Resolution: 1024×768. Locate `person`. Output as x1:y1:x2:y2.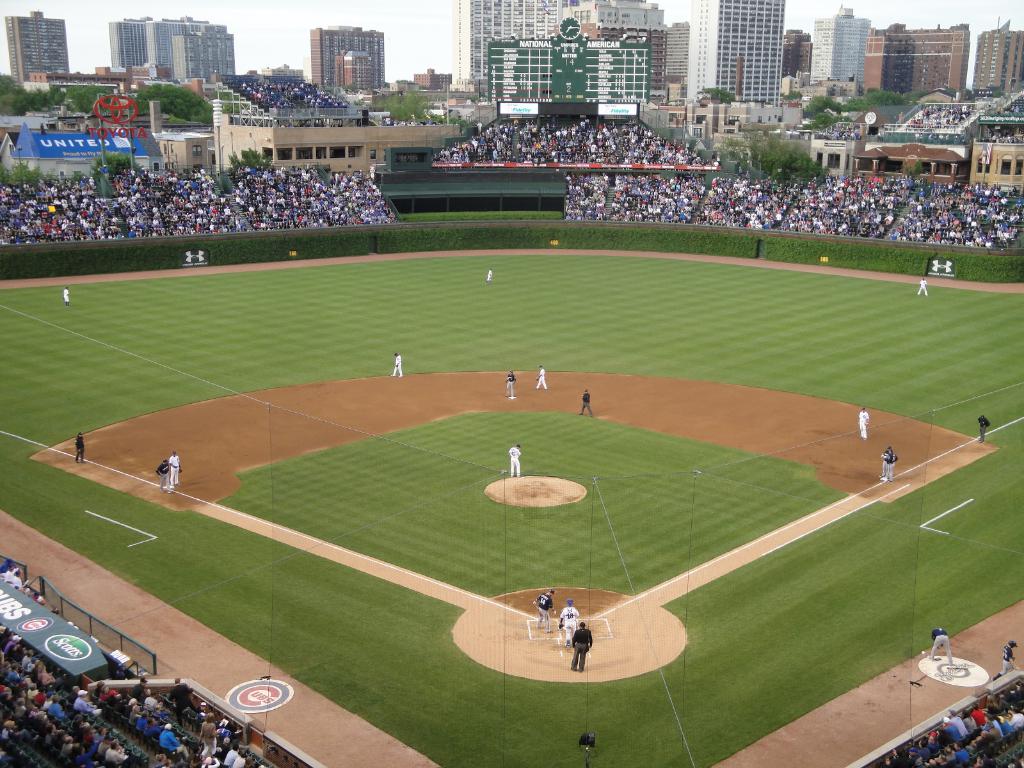
509:441:521:478.
